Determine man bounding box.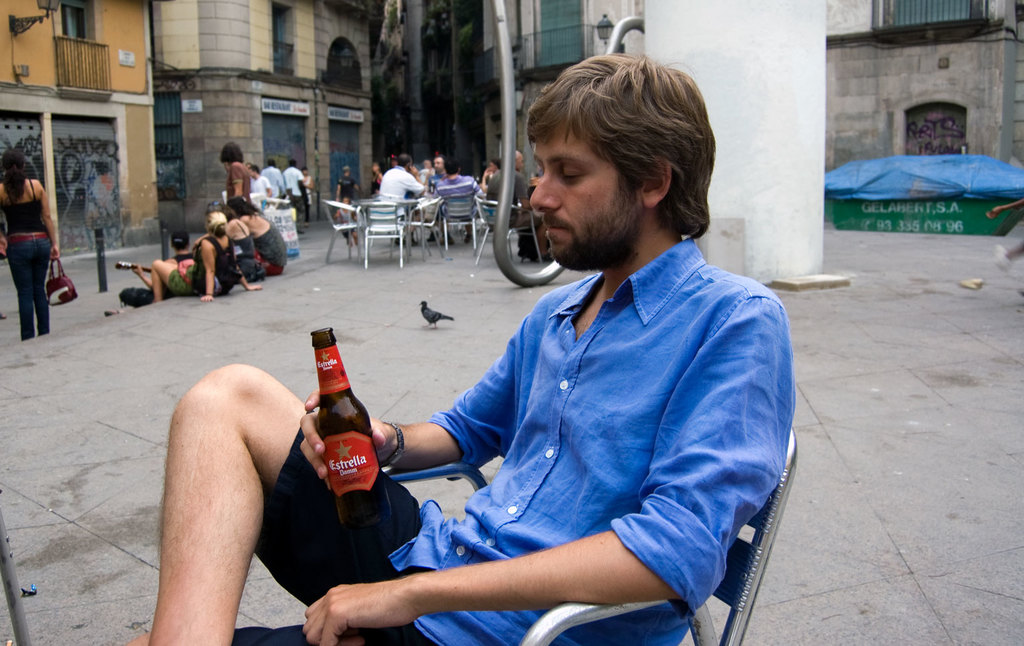
Determined: 437/163/484/249.
